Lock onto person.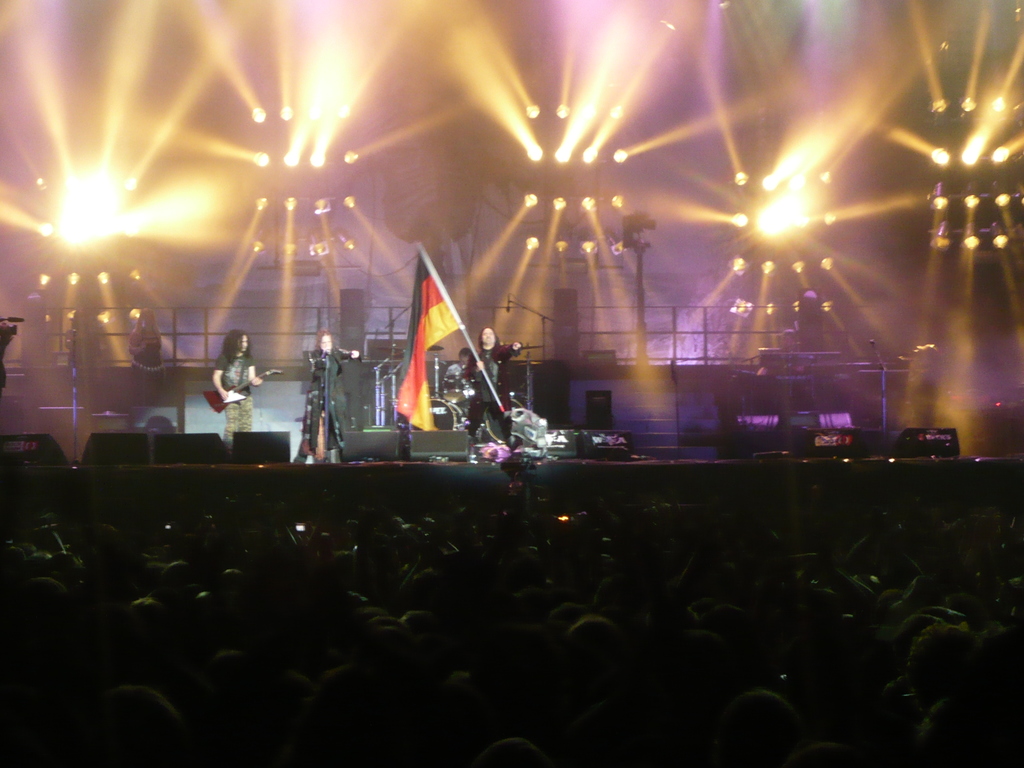
Locked: {"x1": 311, "y1": 329, "x2": 364, "y2": 461}.
